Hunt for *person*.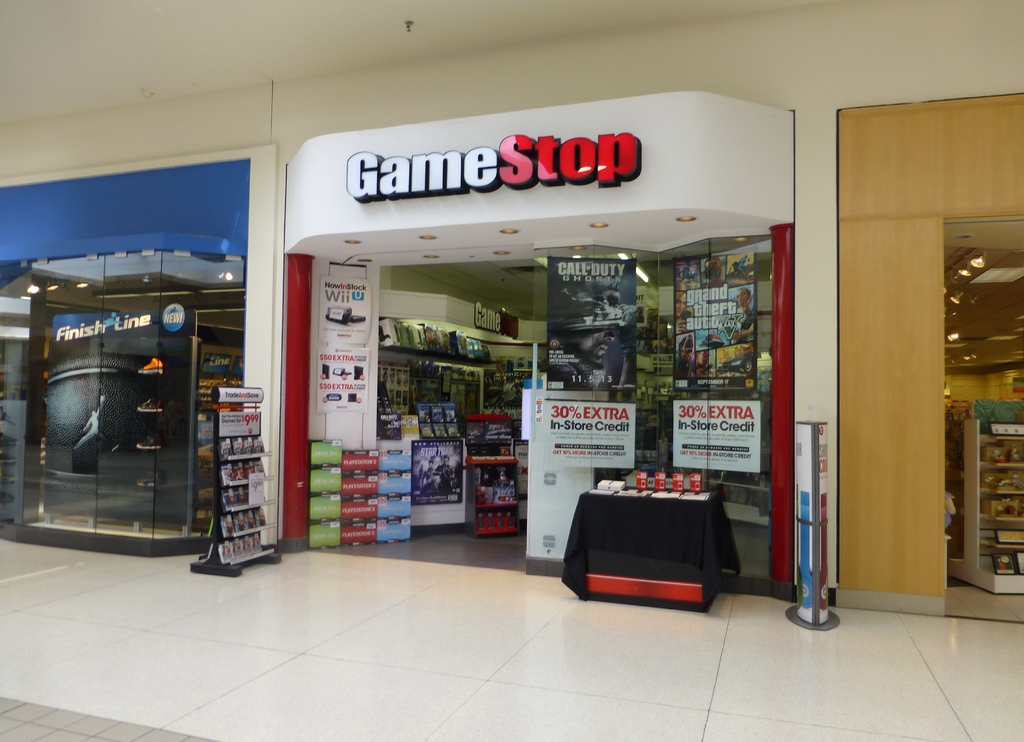
Hunted down at pyautogui.locateOnScreen(672, 290, 687, 316).
